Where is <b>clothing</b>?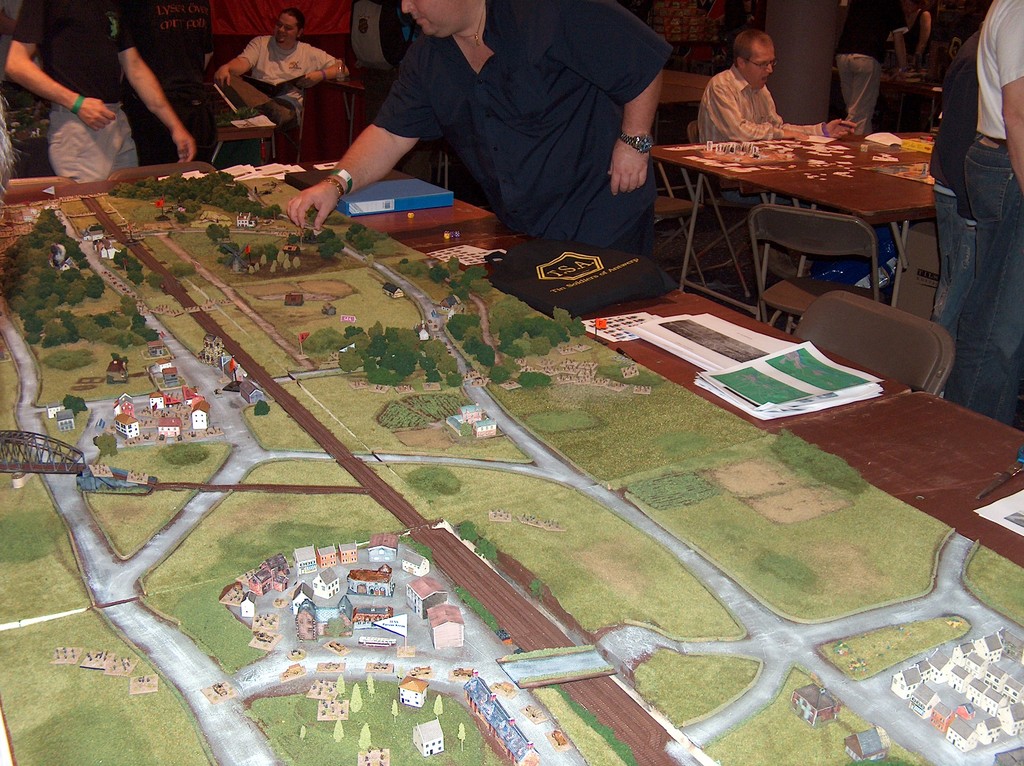
[x1=367, y1=0, x2=673, y2=257].
